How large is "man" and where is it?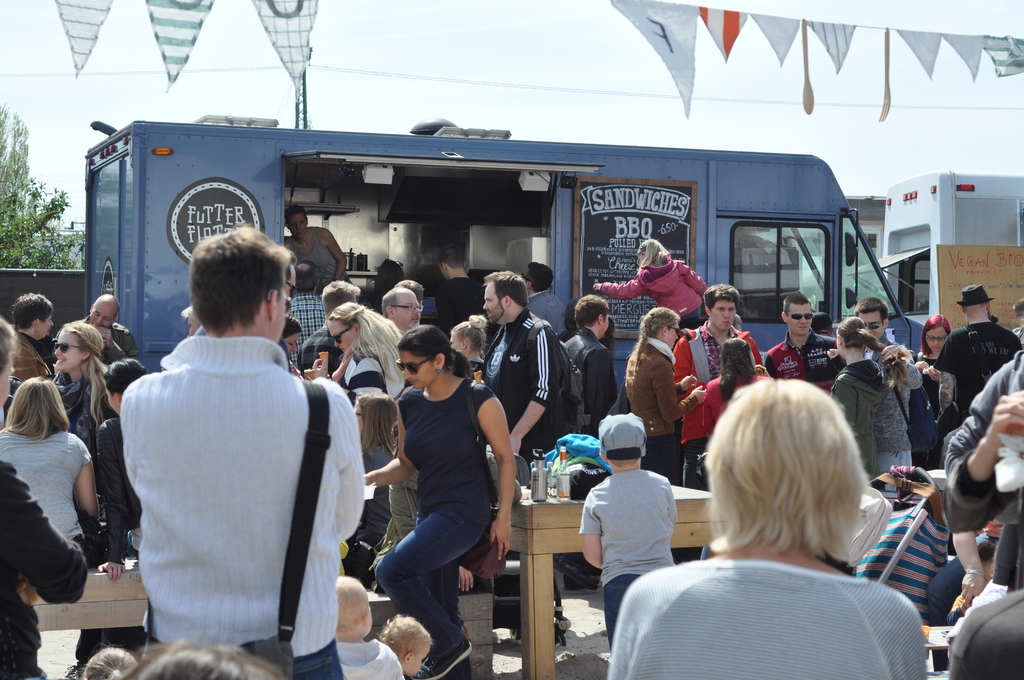
Bounding box: [664, 291, 768, 483].
